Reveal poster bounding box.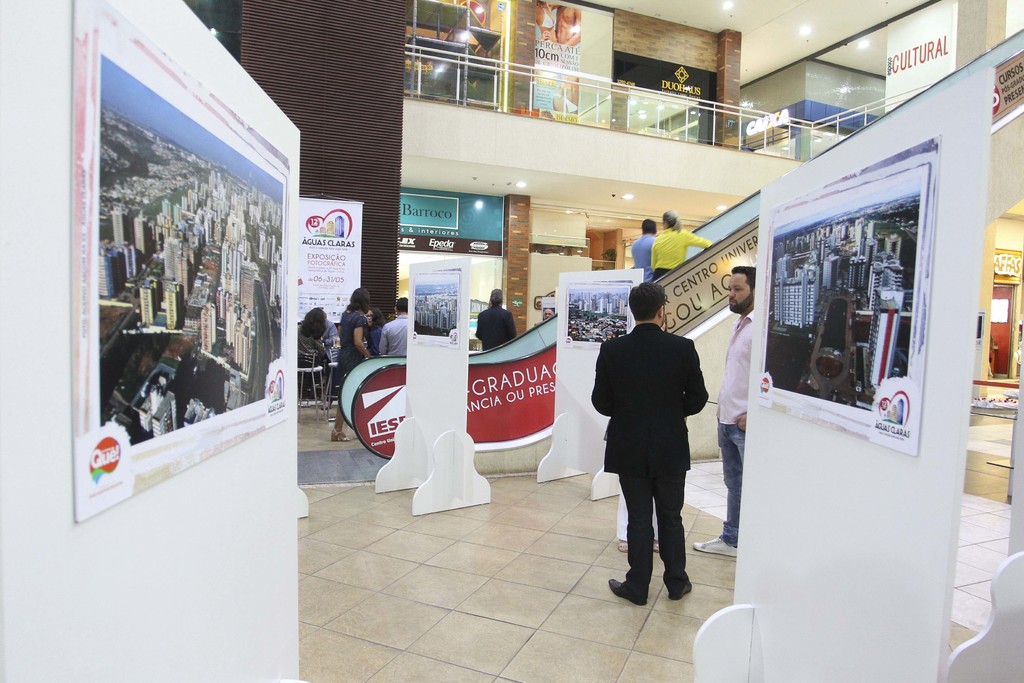
Revealed: rect(760, 142, 946, 446).
